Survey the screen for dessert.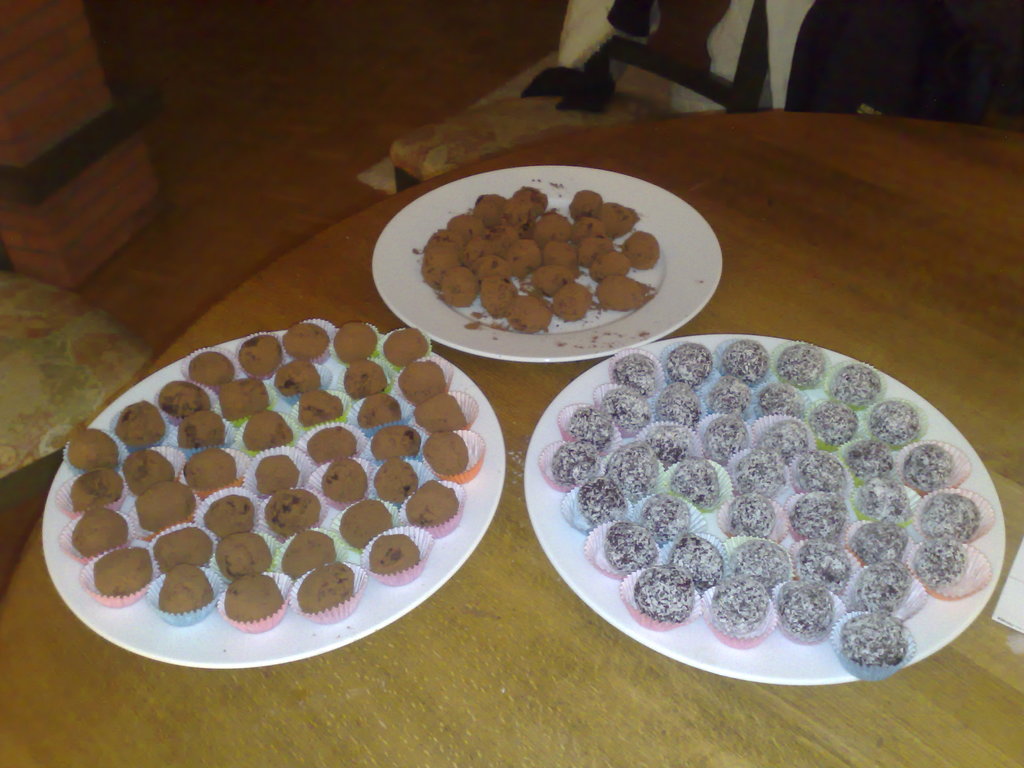
Survey found: 788:494:834:548.
